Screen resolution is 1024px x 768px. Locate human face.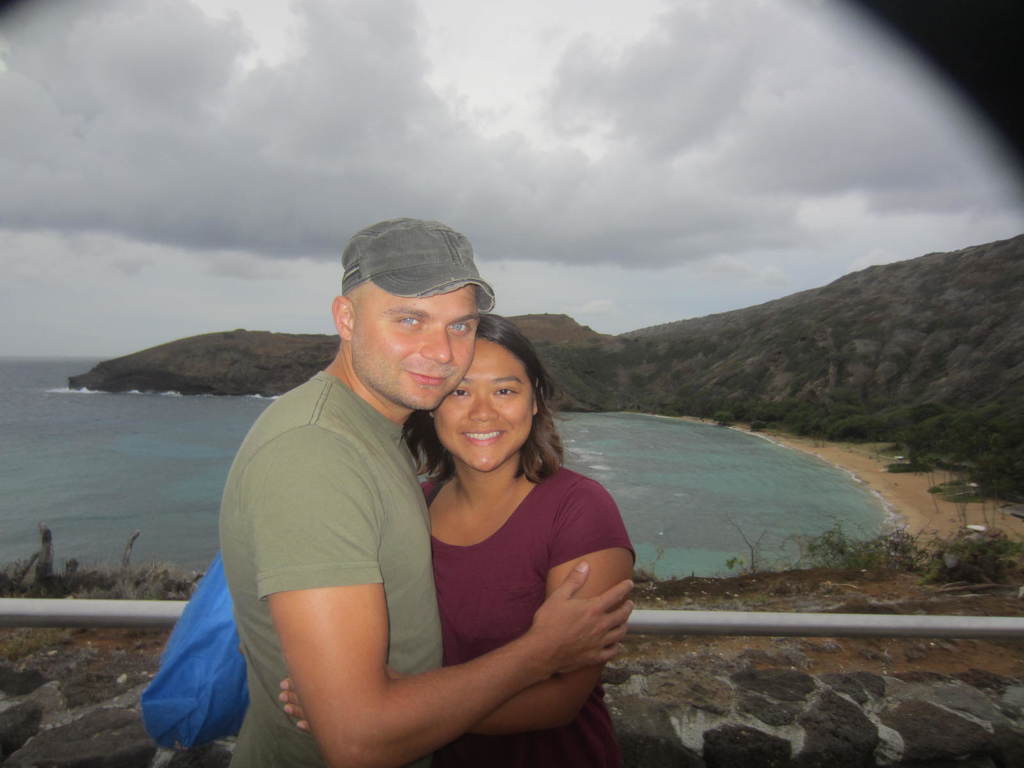
x1=432, y1=340, x2=536, y2=477.
